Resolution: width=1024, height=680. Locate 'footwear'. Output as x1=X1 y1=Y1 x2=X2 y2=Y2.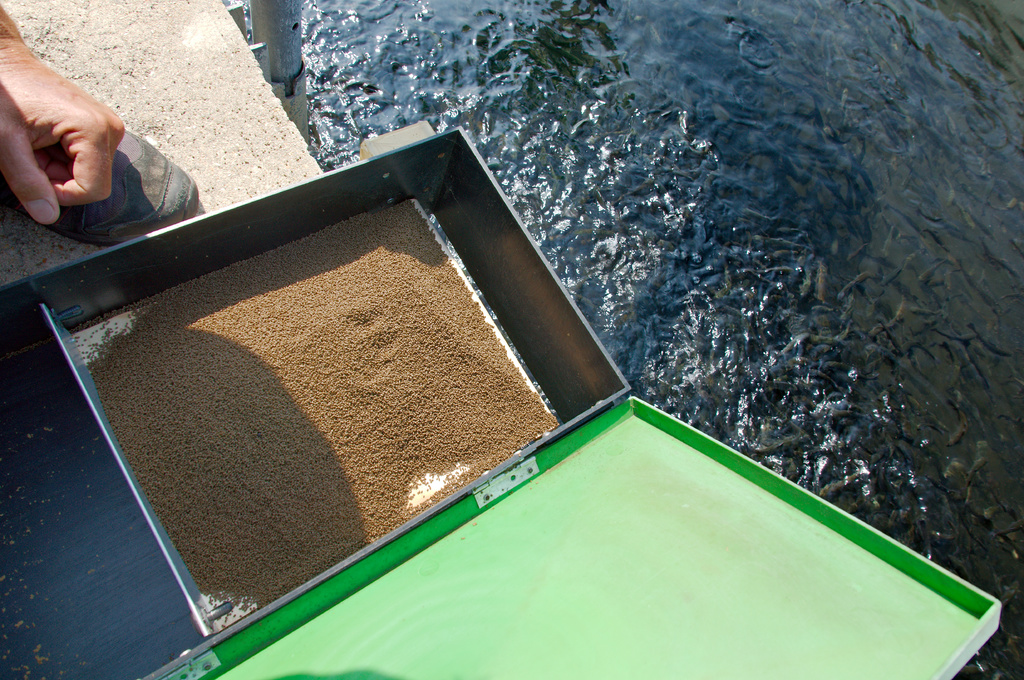
x1=5 y1=129 x2=198 y2=242.
